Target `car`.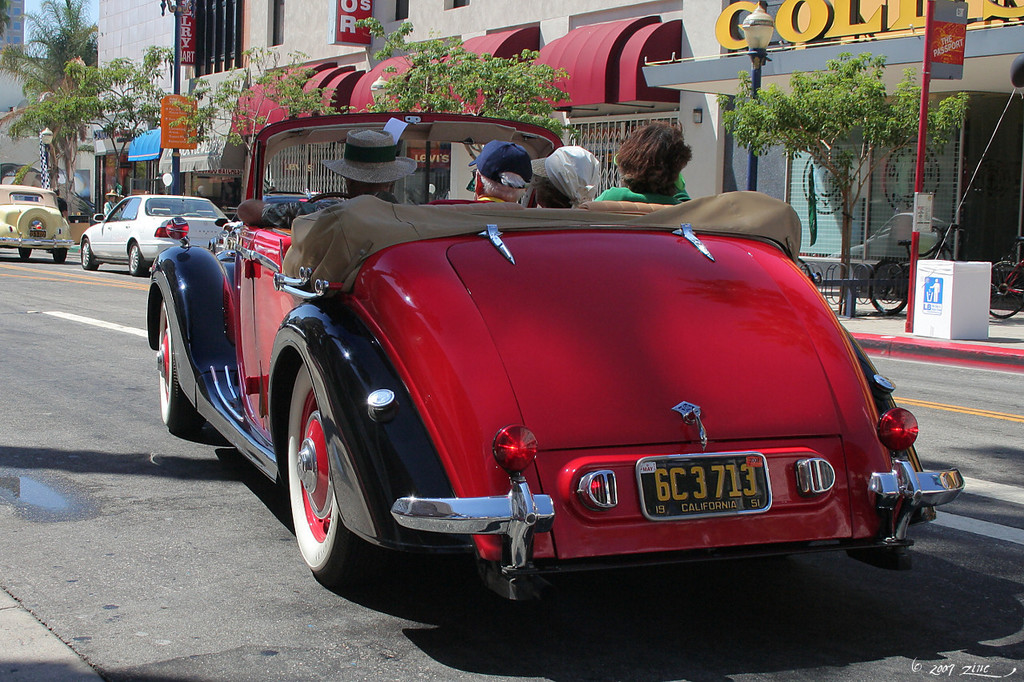
Target region: (0, 184, 67, 265).
